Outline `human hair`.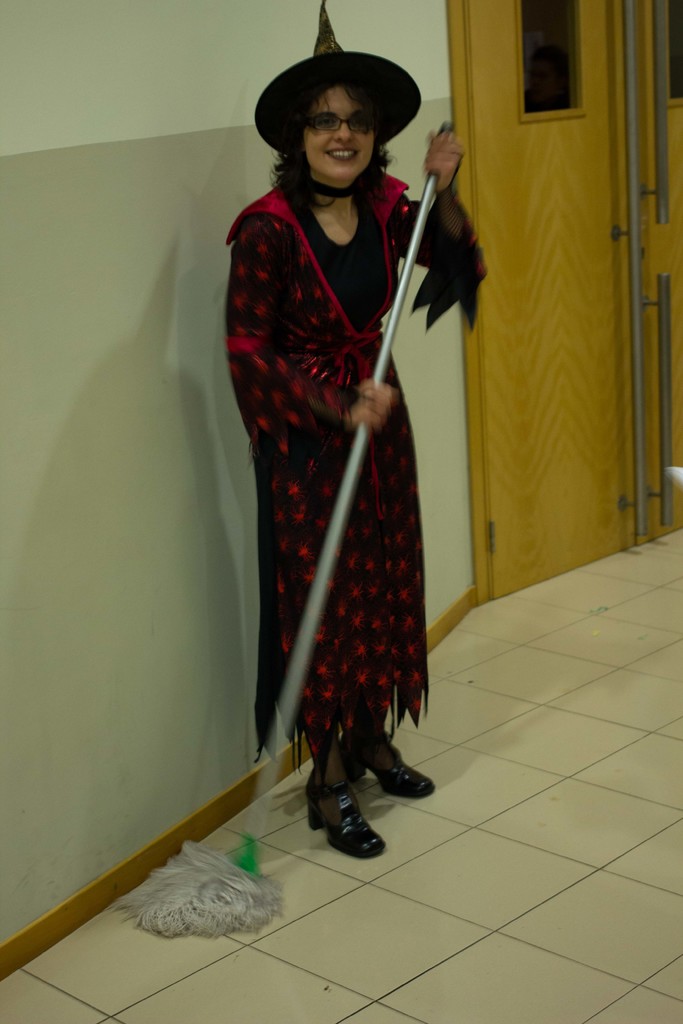
Outline: left=258, top=72, right=399, bottom=226.
